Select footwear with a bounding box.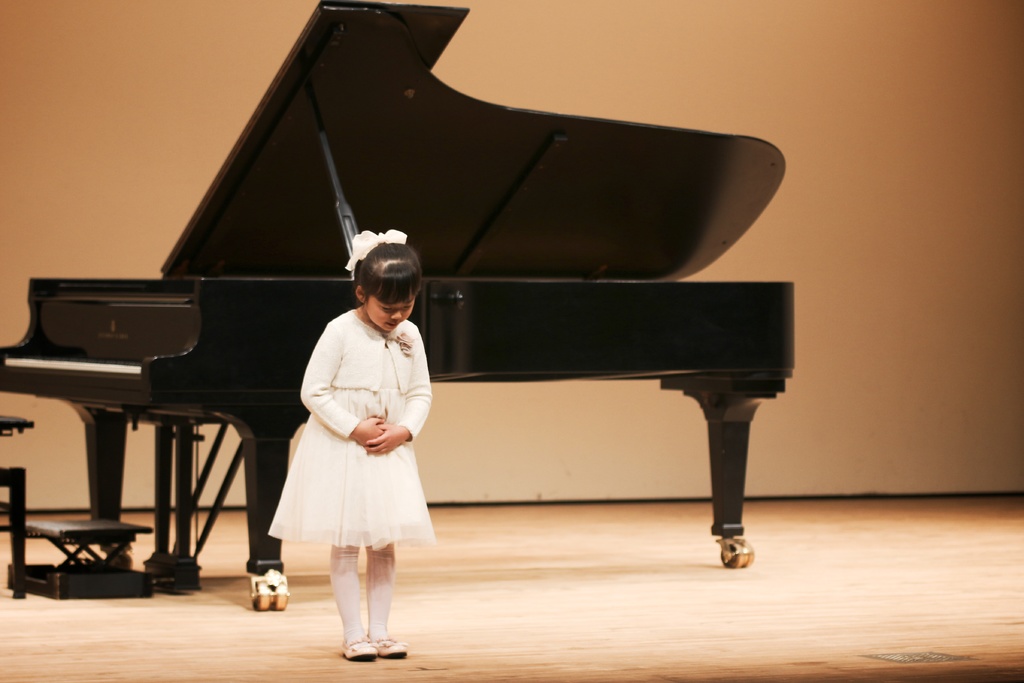
<region>367, 625, 410, 661</region>.
